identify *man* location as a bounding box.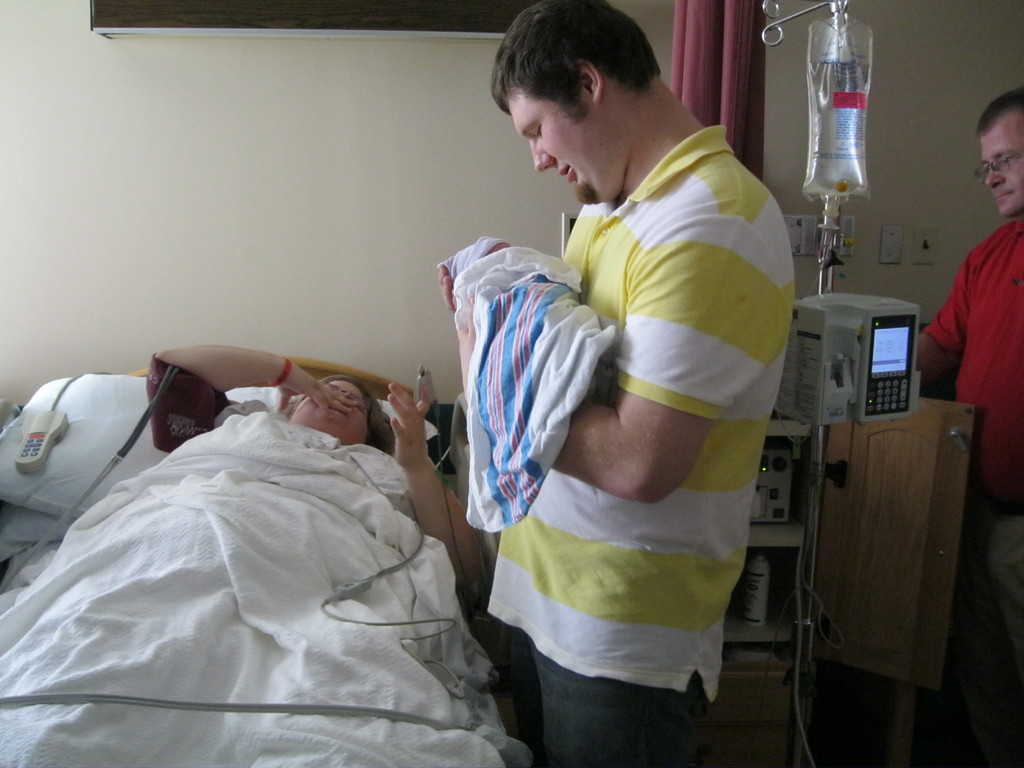
left=911, top=74, right=1023, bottom=717.
